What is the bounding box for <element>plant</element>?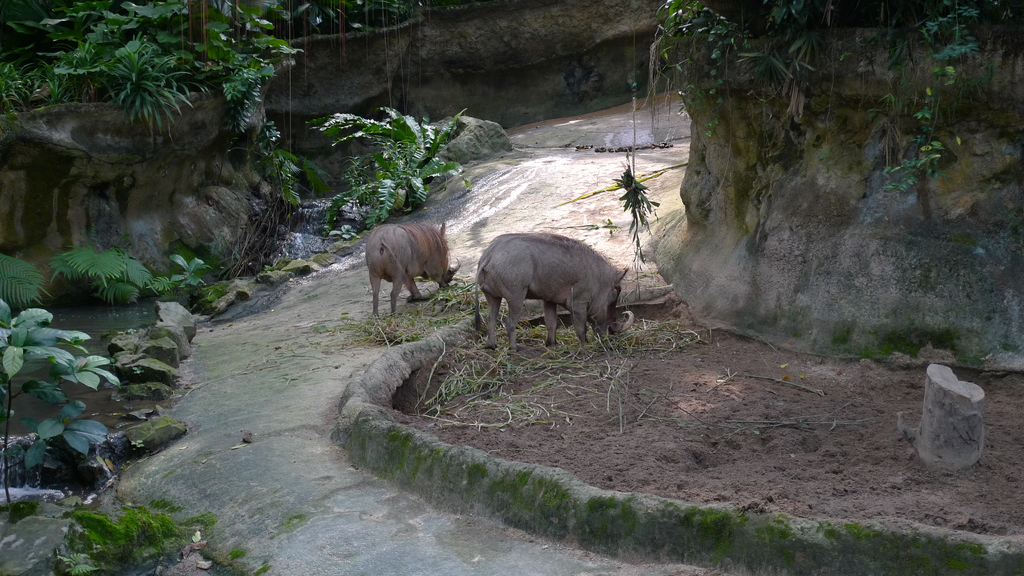
crop(54, 506, 218, 575).
